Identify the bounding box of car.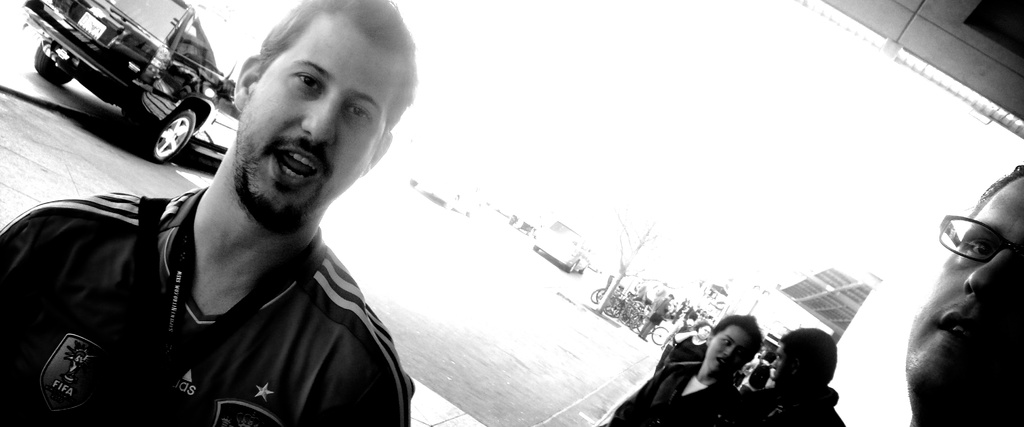
left=18, top=0, right=240, bottom=158.
